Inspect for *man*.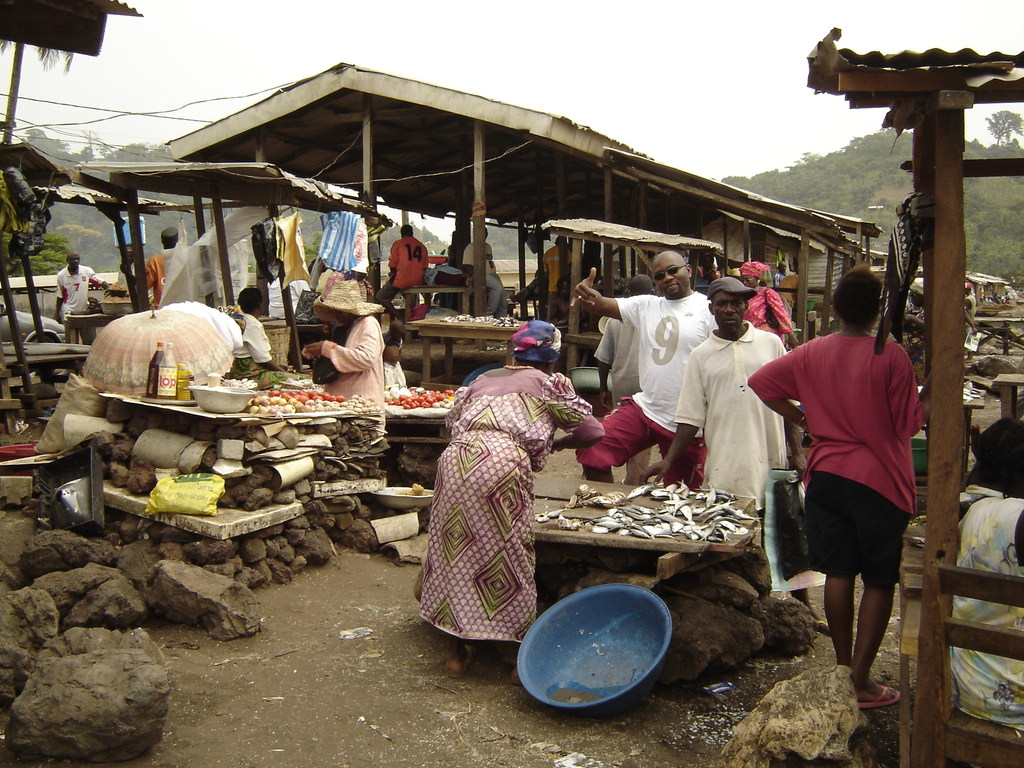
Inspection: 576,252,718,492.
